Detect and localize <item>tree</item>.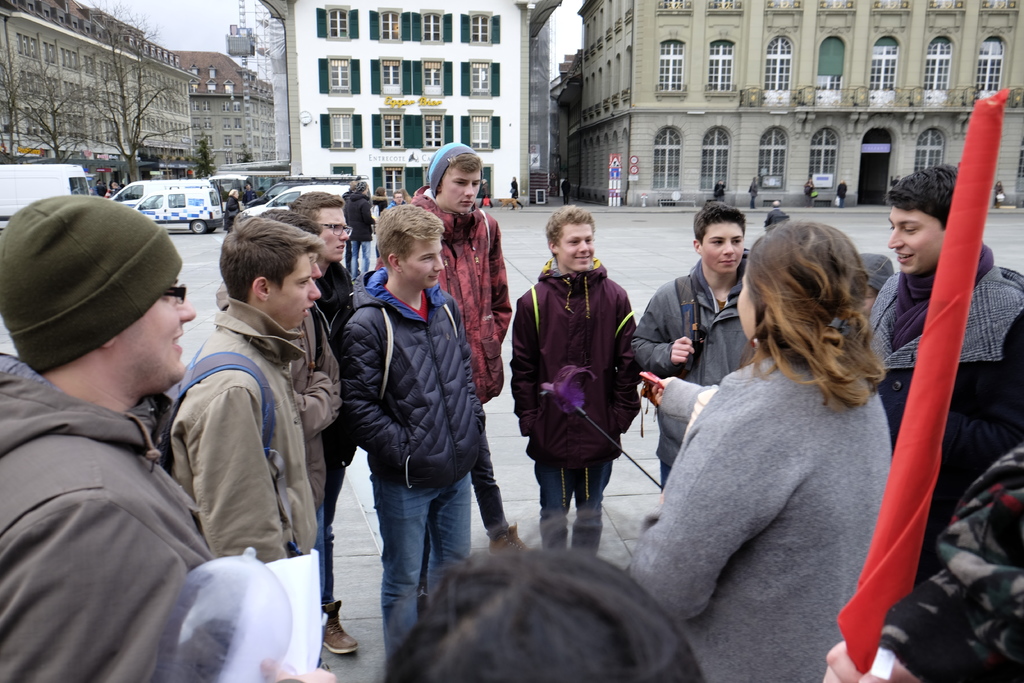
Localized at 65, 0, 200, 183.
